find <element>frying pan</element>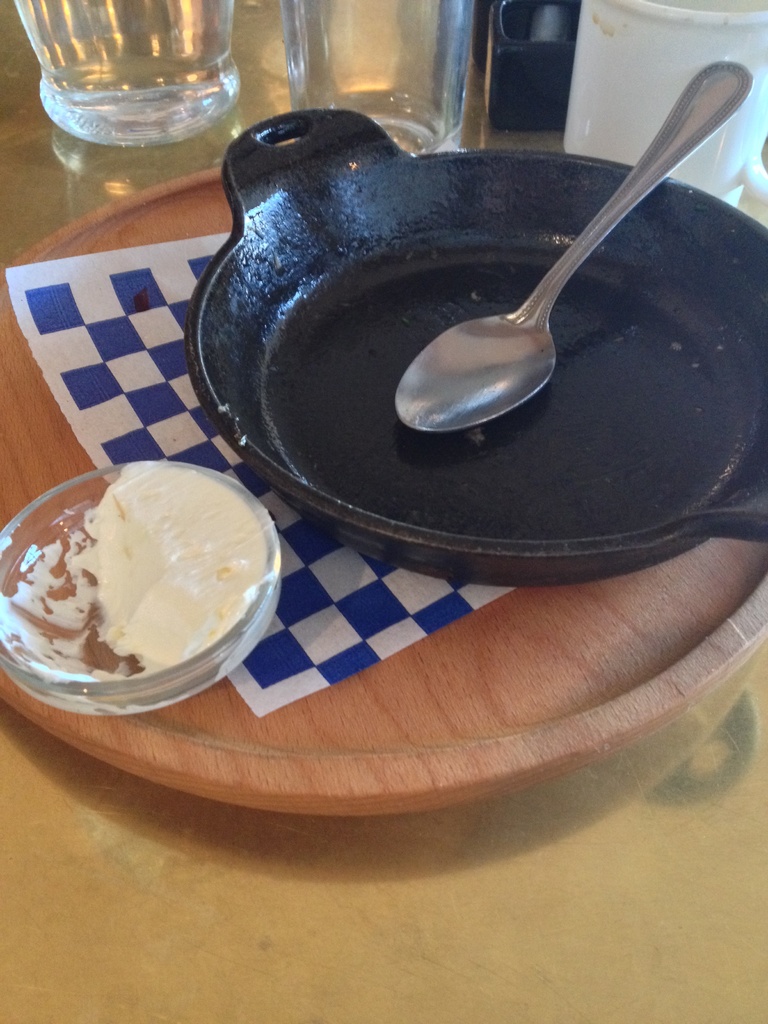
locate(185, 101, 767, 585)
